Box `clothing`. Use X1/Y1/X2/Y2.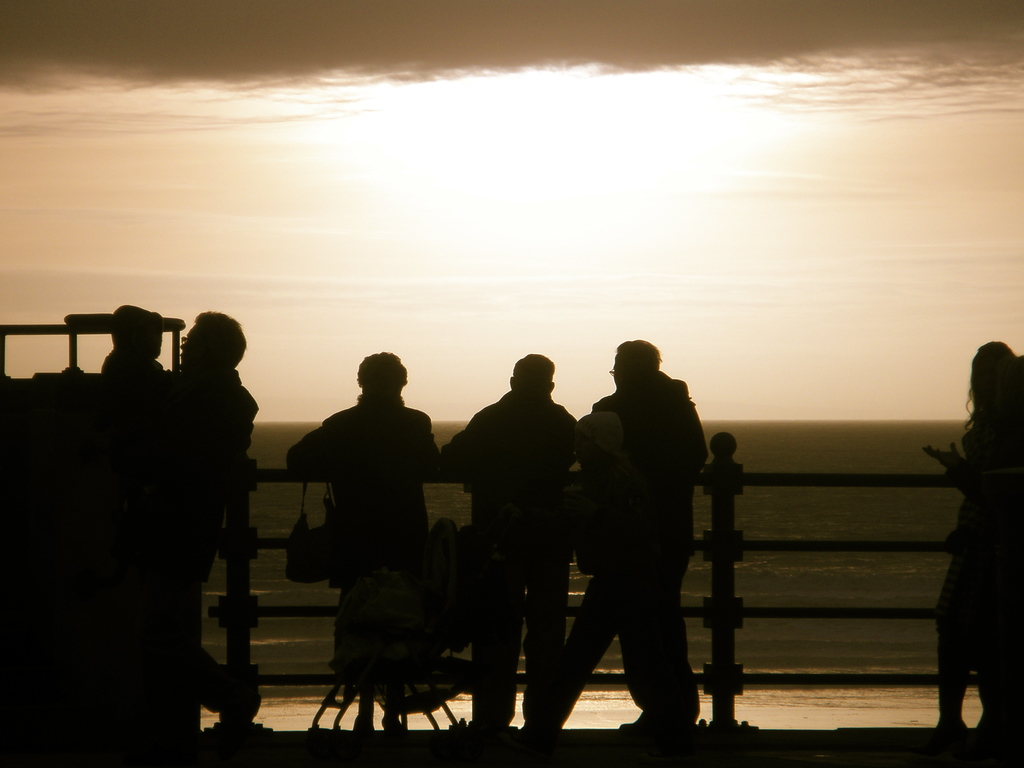
584/378/716/709.
